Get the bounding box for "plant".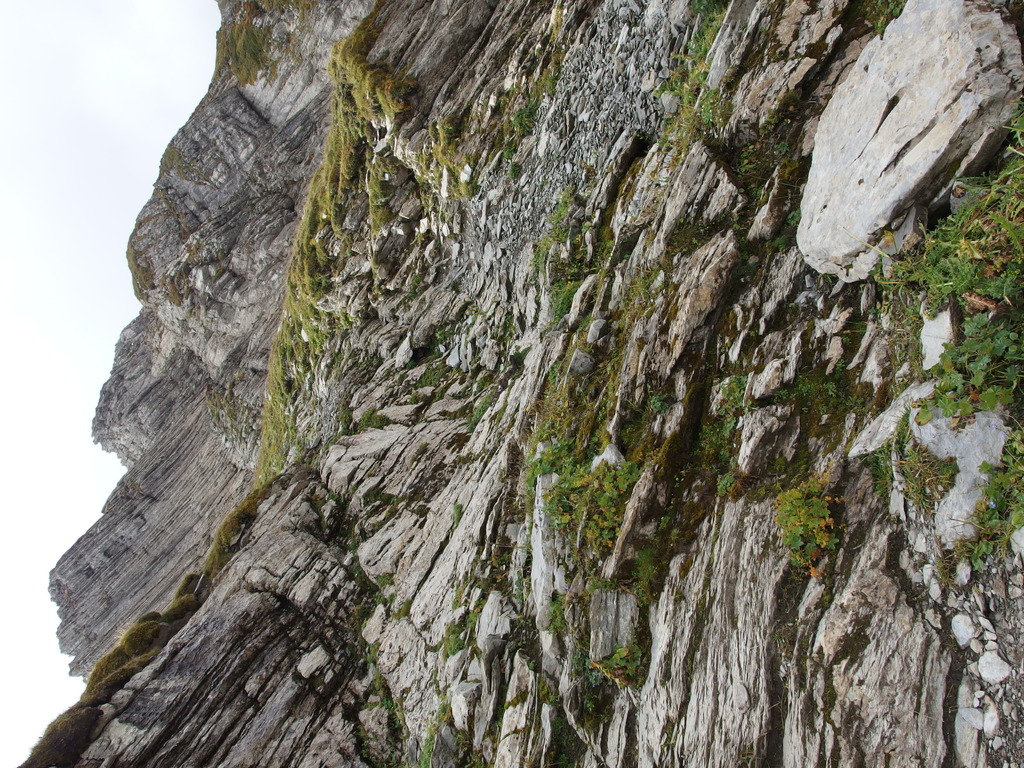
(x1=718, y1=463, x2=768, y2=504).
